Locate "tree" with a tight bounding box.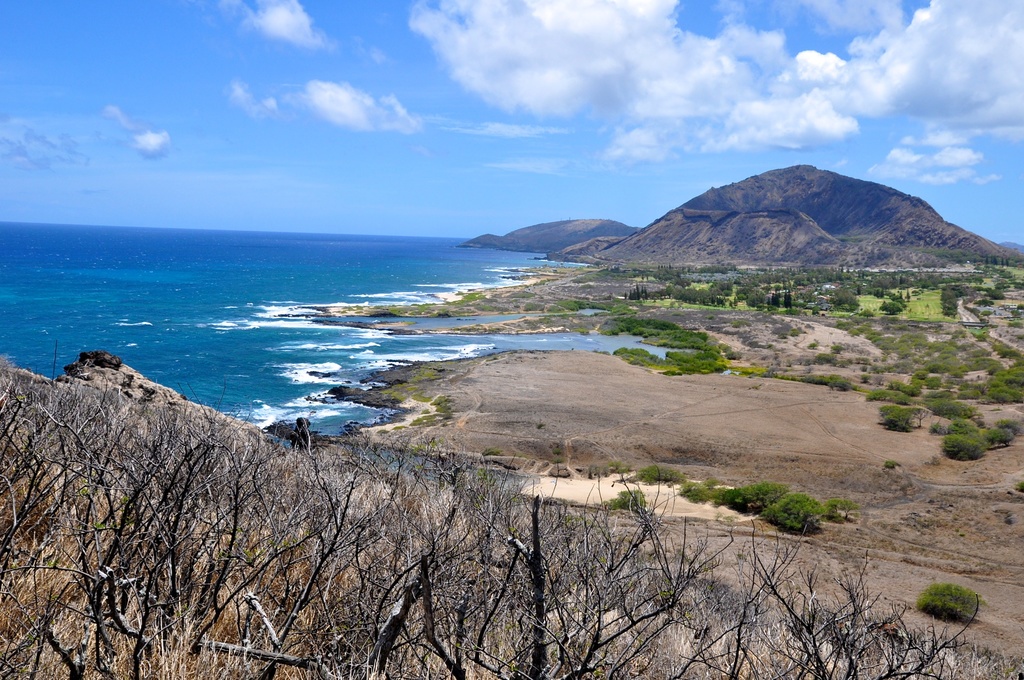
[610,487,645,514].
